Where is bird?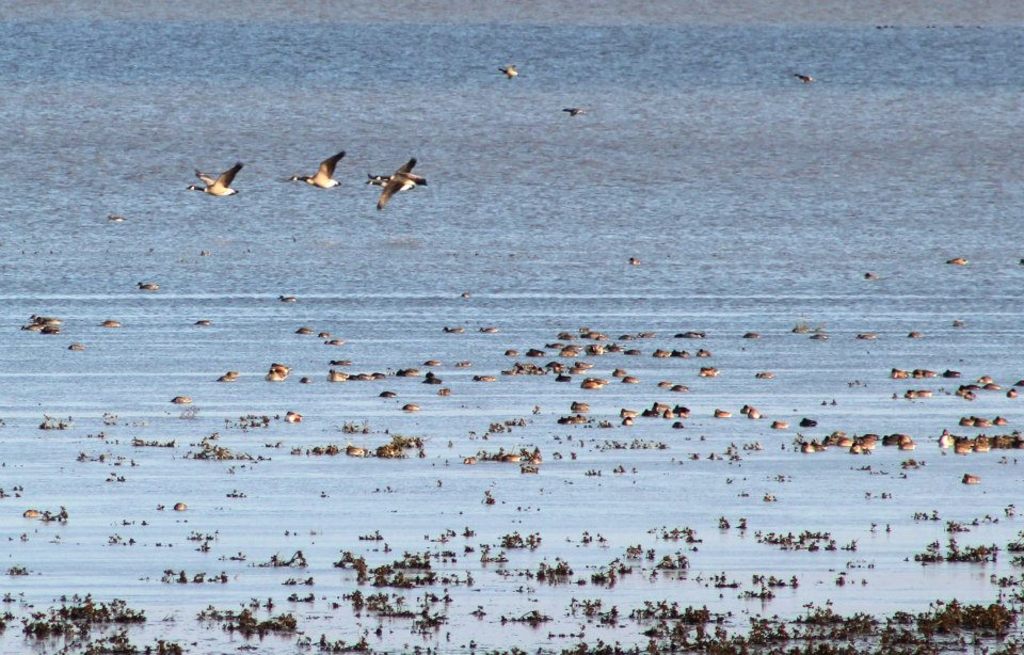
left=864, top=272, right=879, bottom=283.
